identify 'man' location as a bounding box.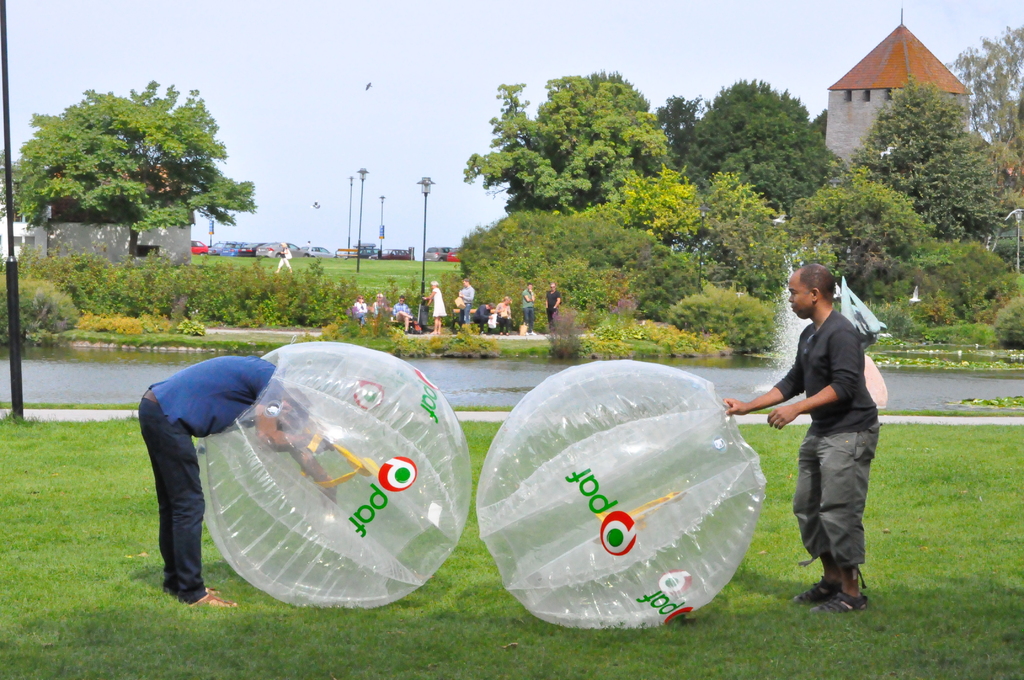
[122,339,344,631].
